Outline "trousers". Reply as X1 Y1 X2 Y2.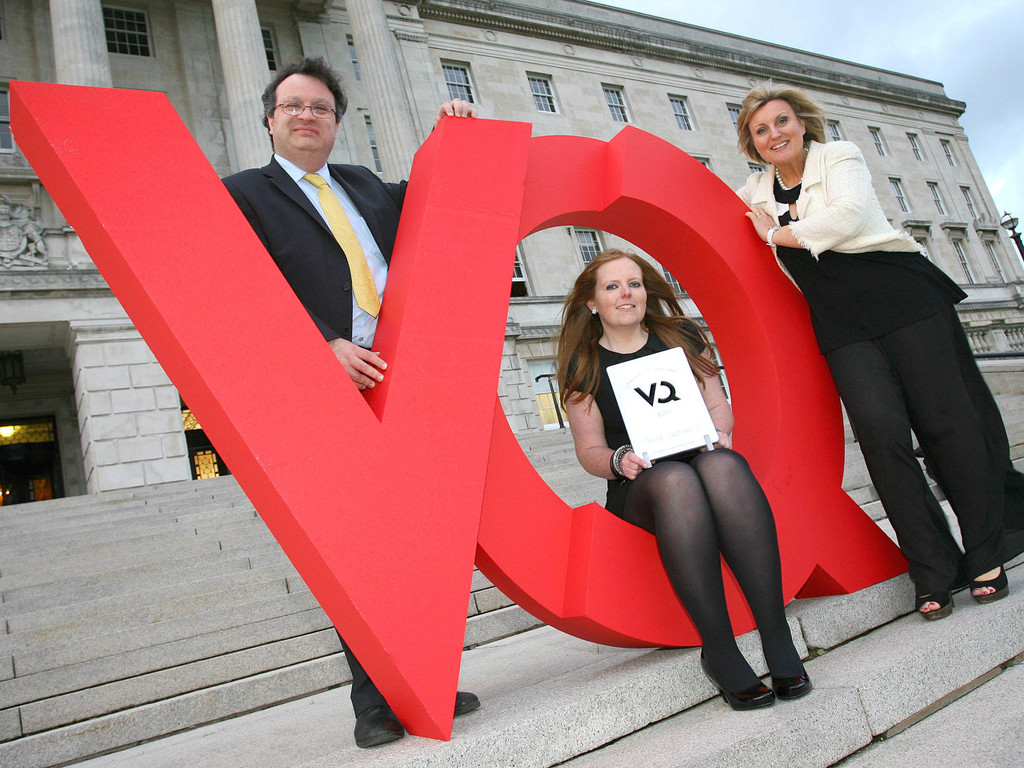
818 290 989 603.
